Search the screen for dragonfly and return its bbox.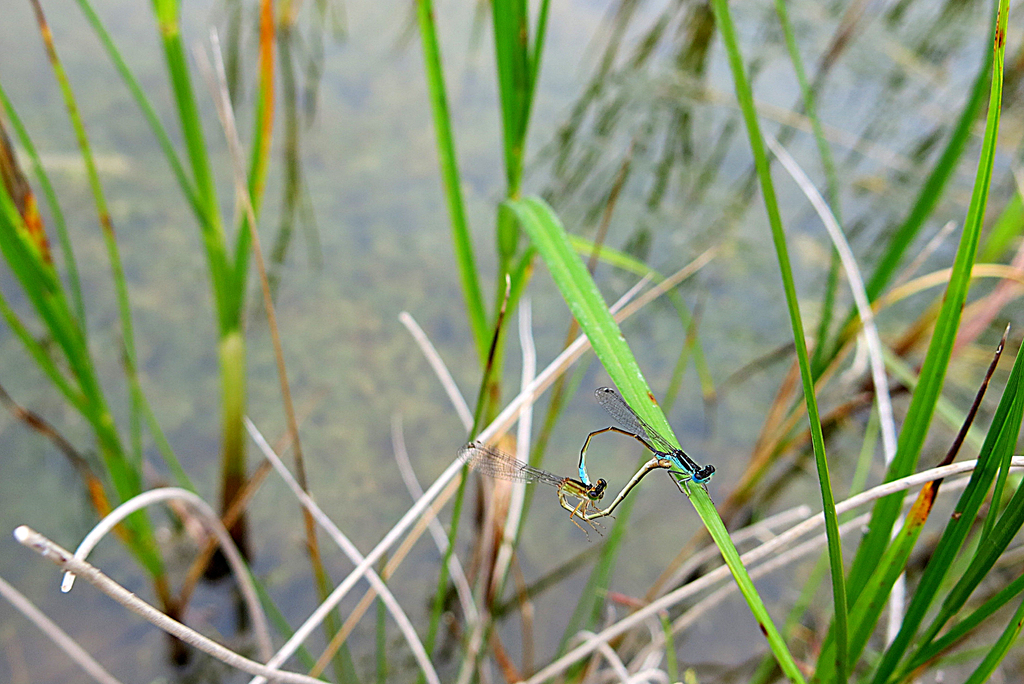
Found: bbox=[579, 387, 717, 514].
